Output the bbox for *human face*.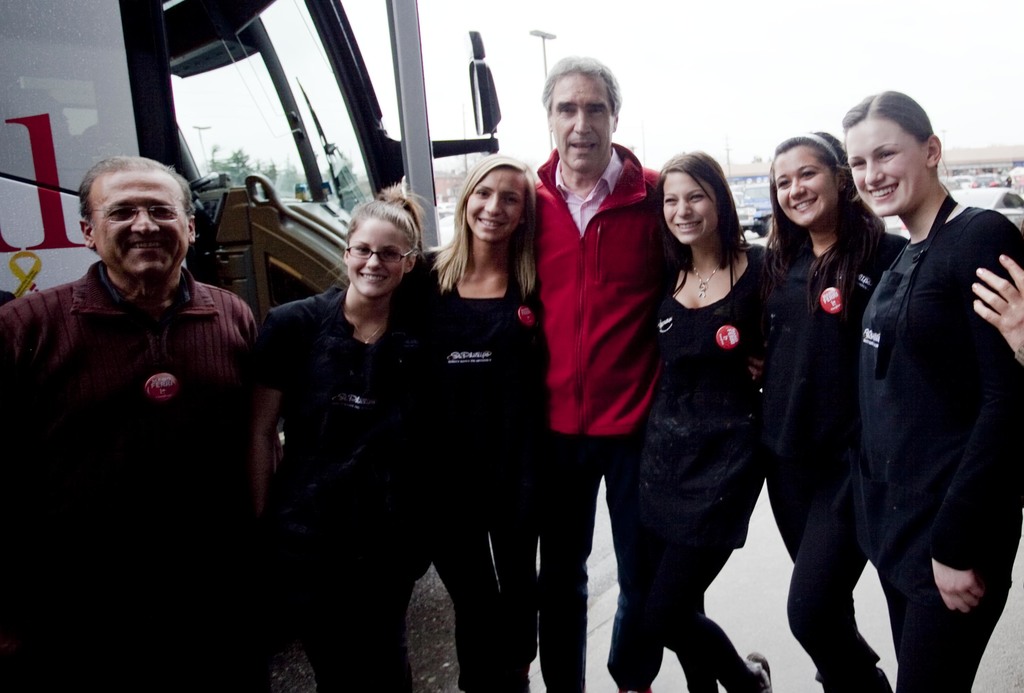
<region>664, 171, 716, 246</region>.
